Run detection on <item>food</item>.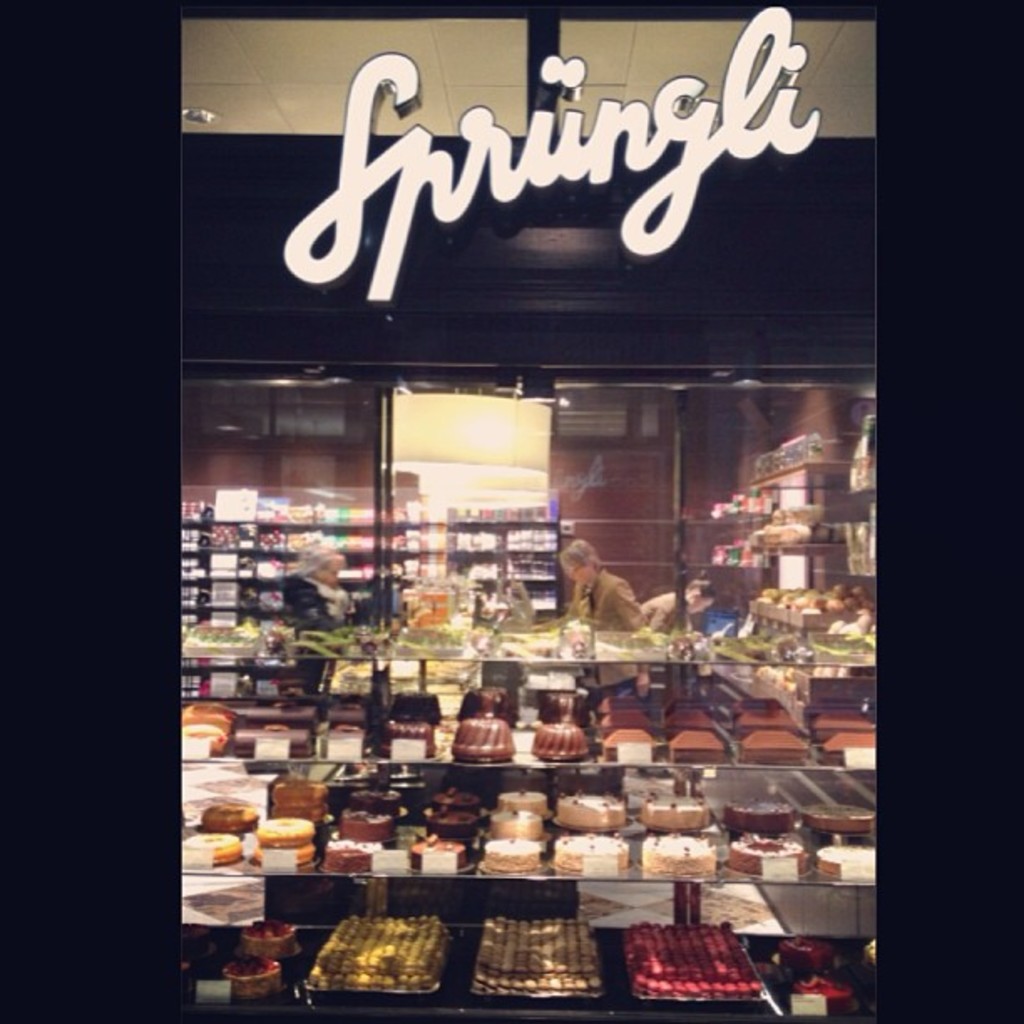
Result: {"x1": 788, "y1": 972, "x2": 853, "y2": 1014}.
